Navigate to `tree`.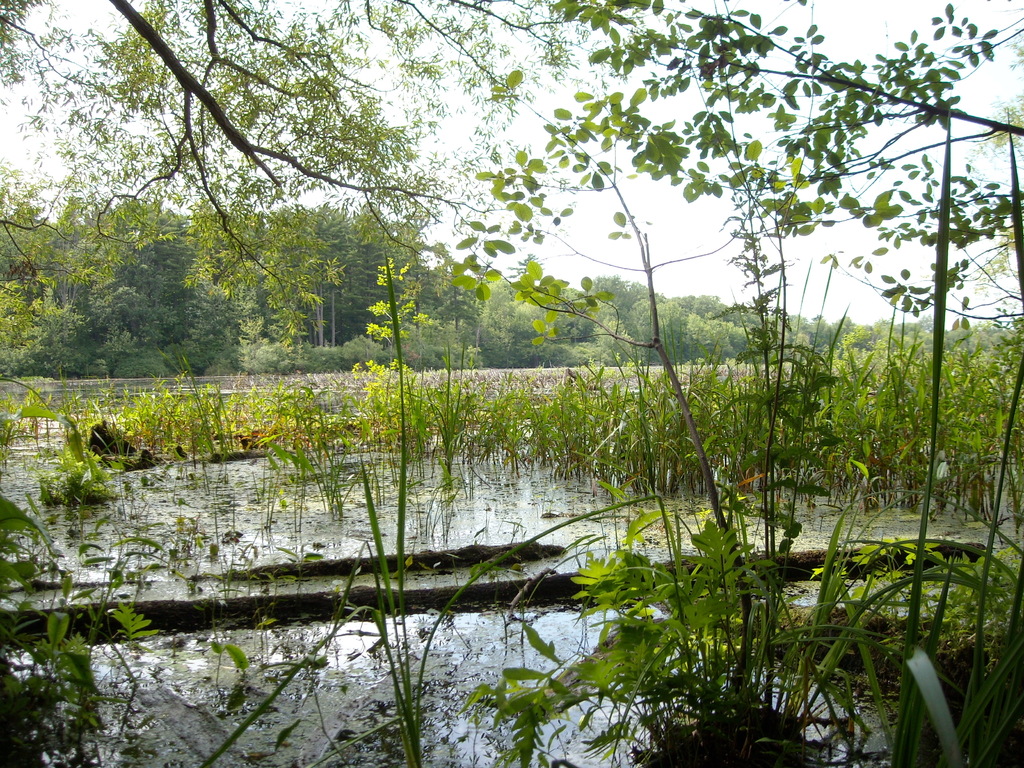
Navigation target: 588/273/662/328.
